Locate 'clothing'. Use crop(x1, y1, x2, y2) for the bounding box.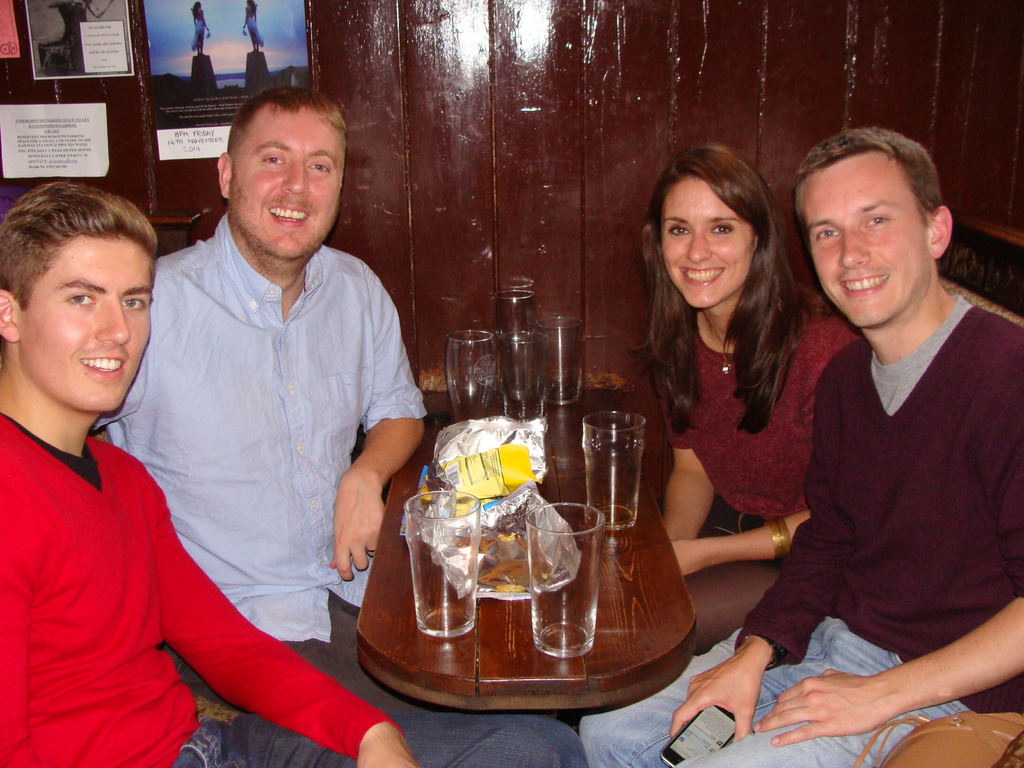
crop(94, 214, 424, 716).
